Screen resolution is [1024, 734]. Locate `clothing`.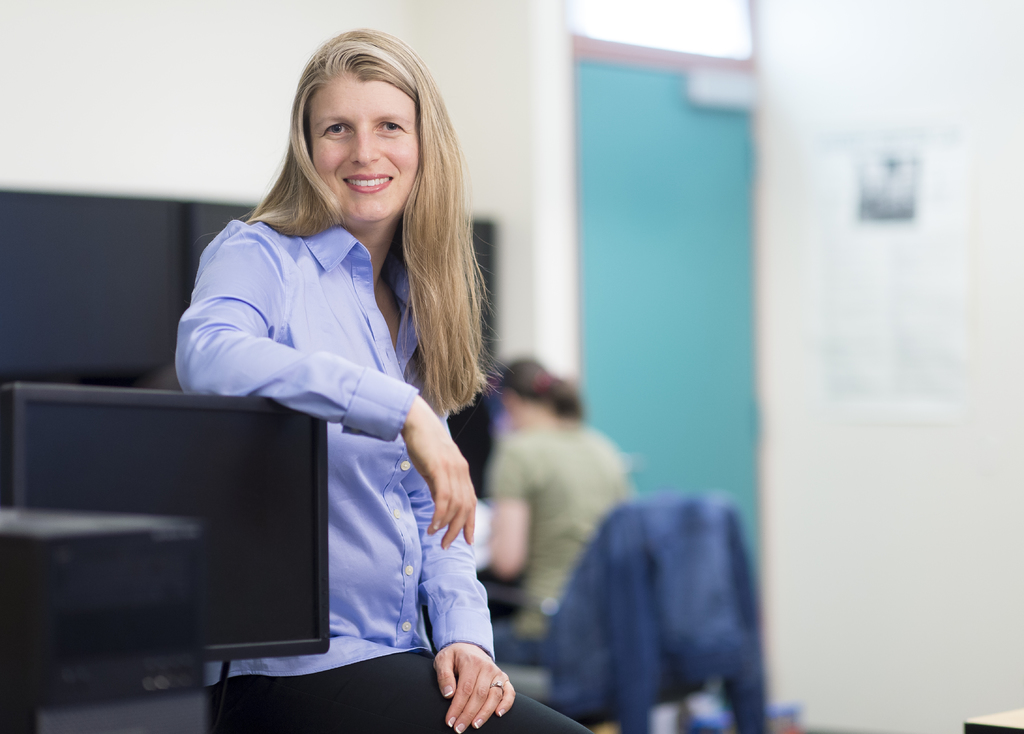
region(170, 203, 597, 733).
